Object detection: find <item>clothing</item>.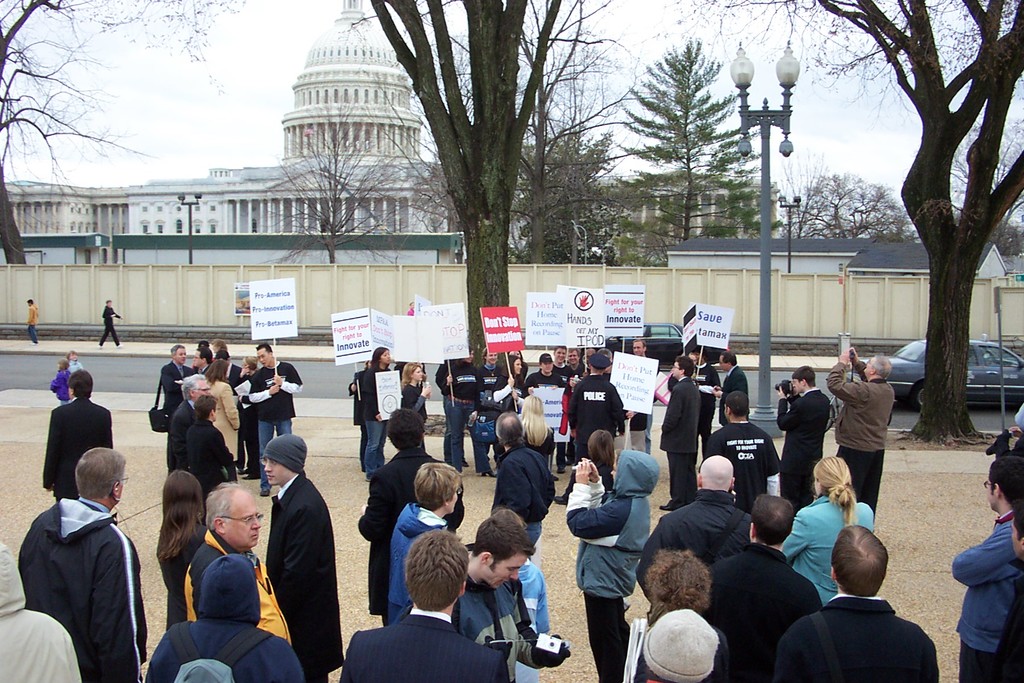
detection(771, 389, 830, 511).
